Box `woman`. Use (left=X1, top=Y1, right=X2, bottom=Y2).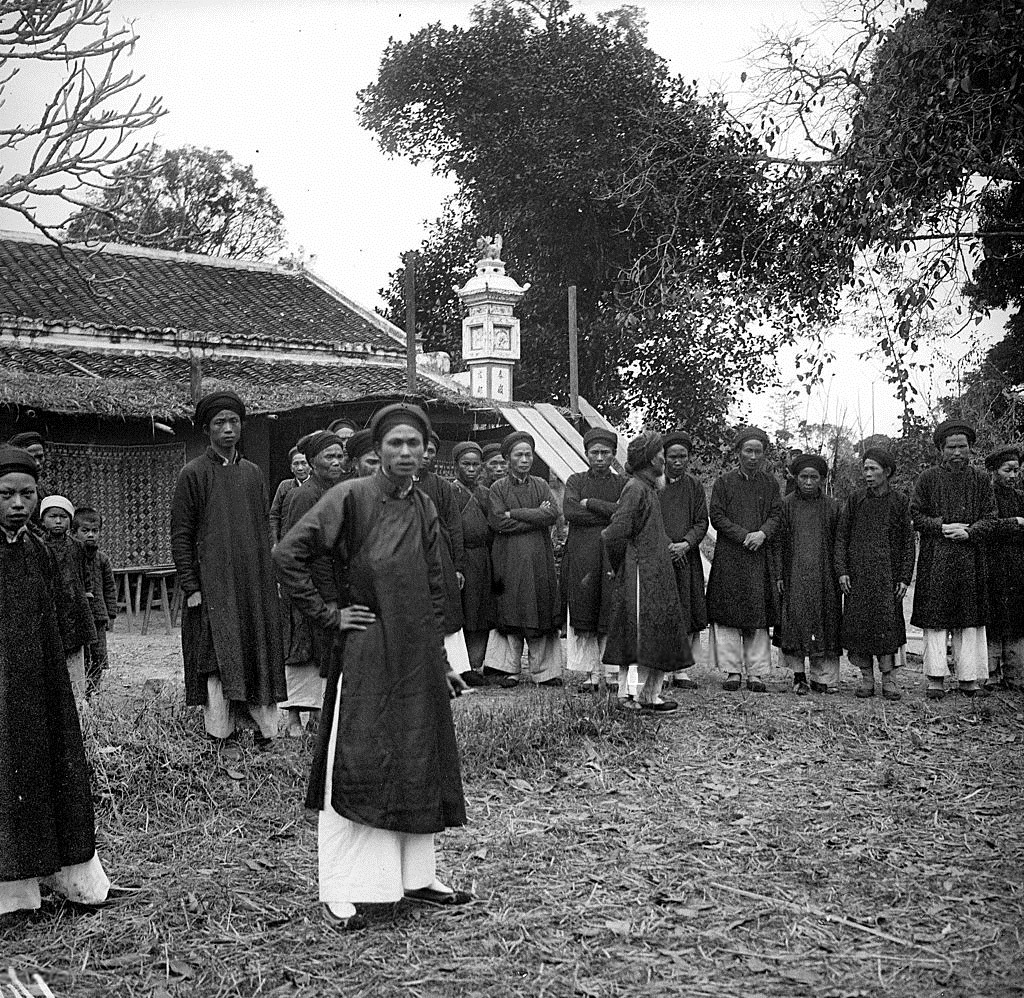
(left=350, top=433, right=382, bottom=474).
